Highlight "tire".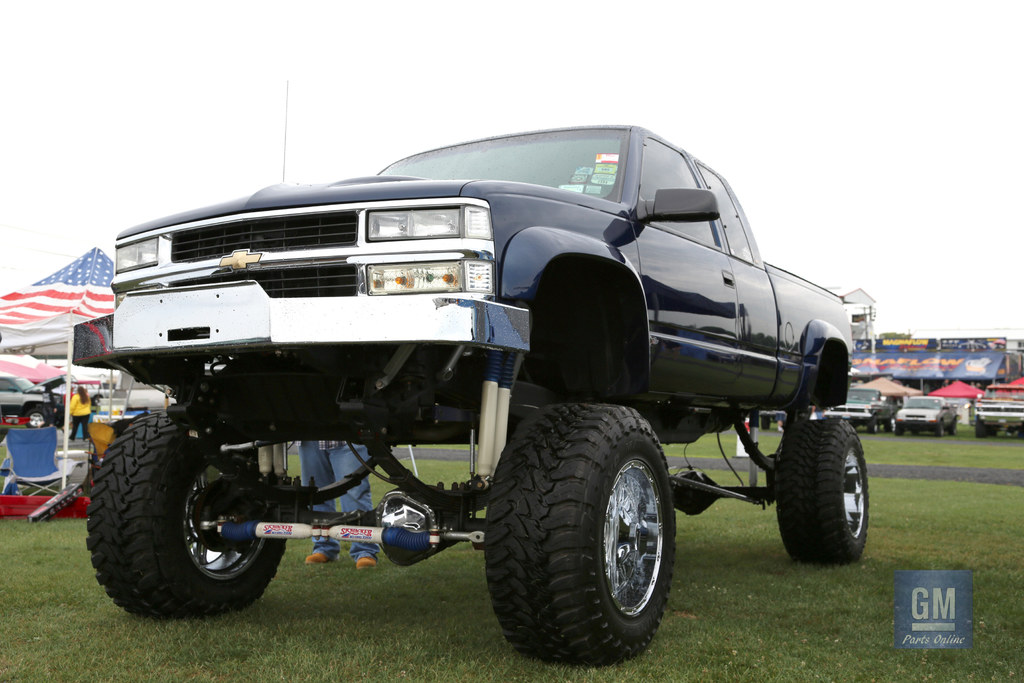
Highlighted region: l=886, t=416, r=893, b=432.
